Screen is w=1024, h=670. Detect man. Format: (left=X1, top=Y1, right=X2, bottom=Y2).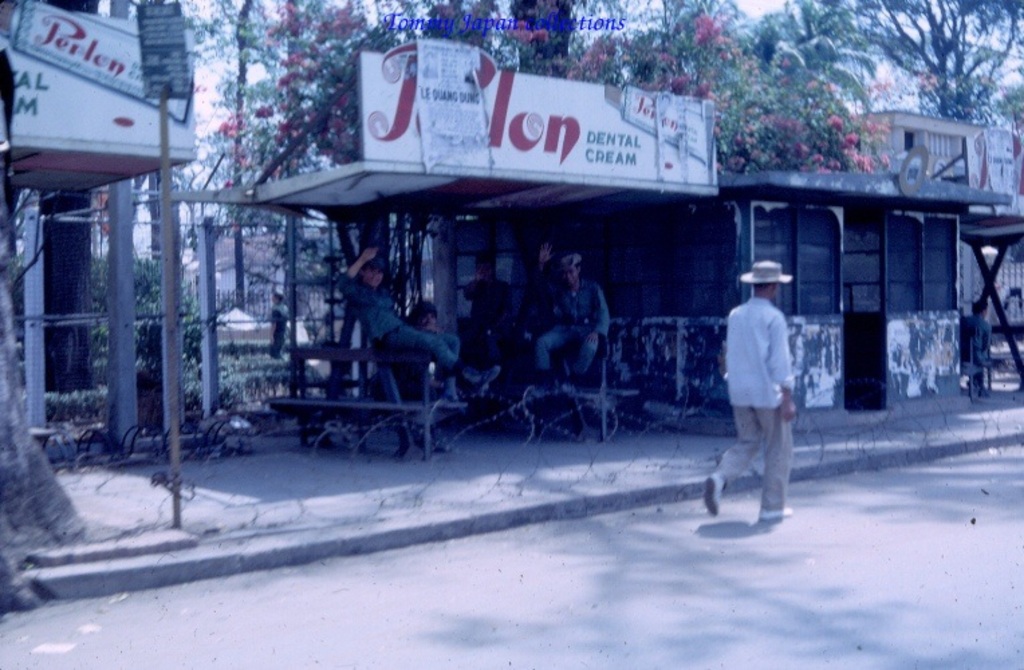
(left=541, top=248, right=607, bottom=381).
